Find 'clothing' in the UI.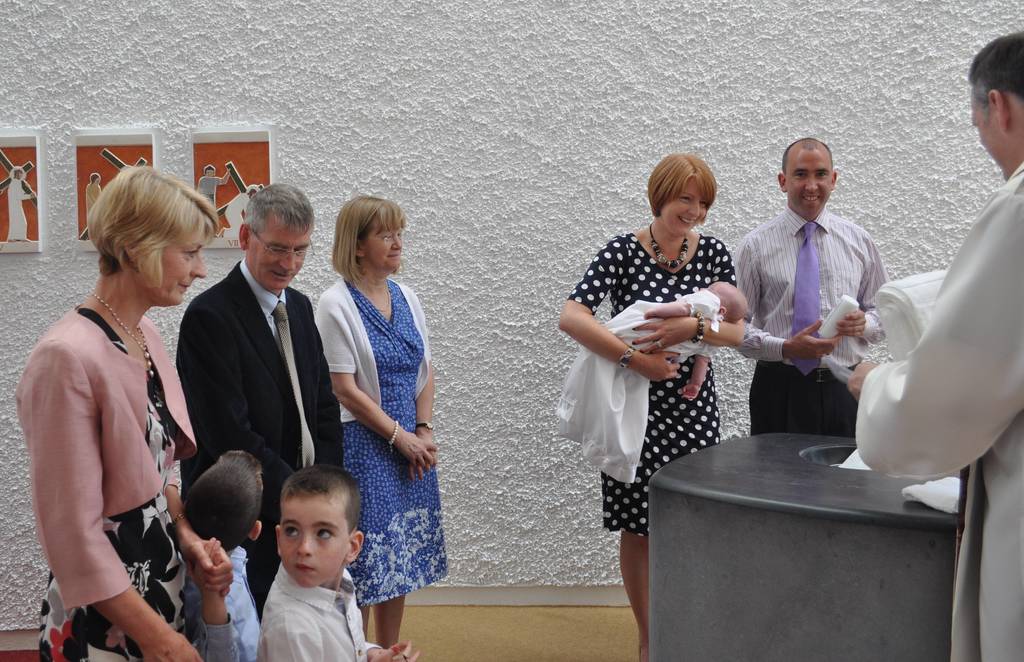
UI element at l=29, t=257, r=191, b=627.
